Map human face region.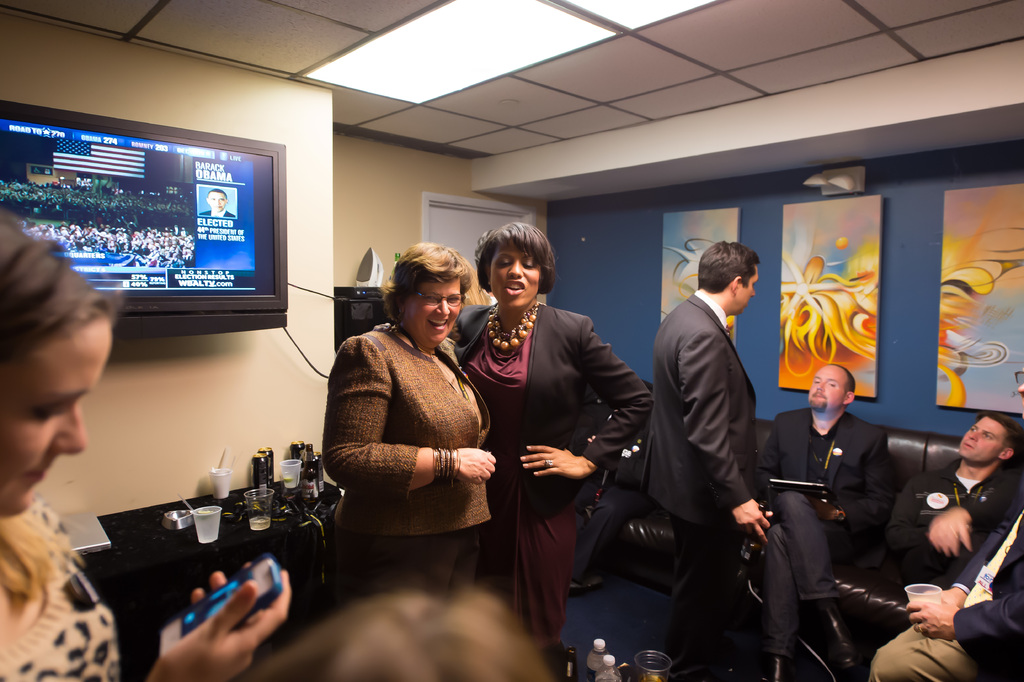
Mapped to {"left": 954, "top": 417, "right": 1004, "bottom": 462}.
